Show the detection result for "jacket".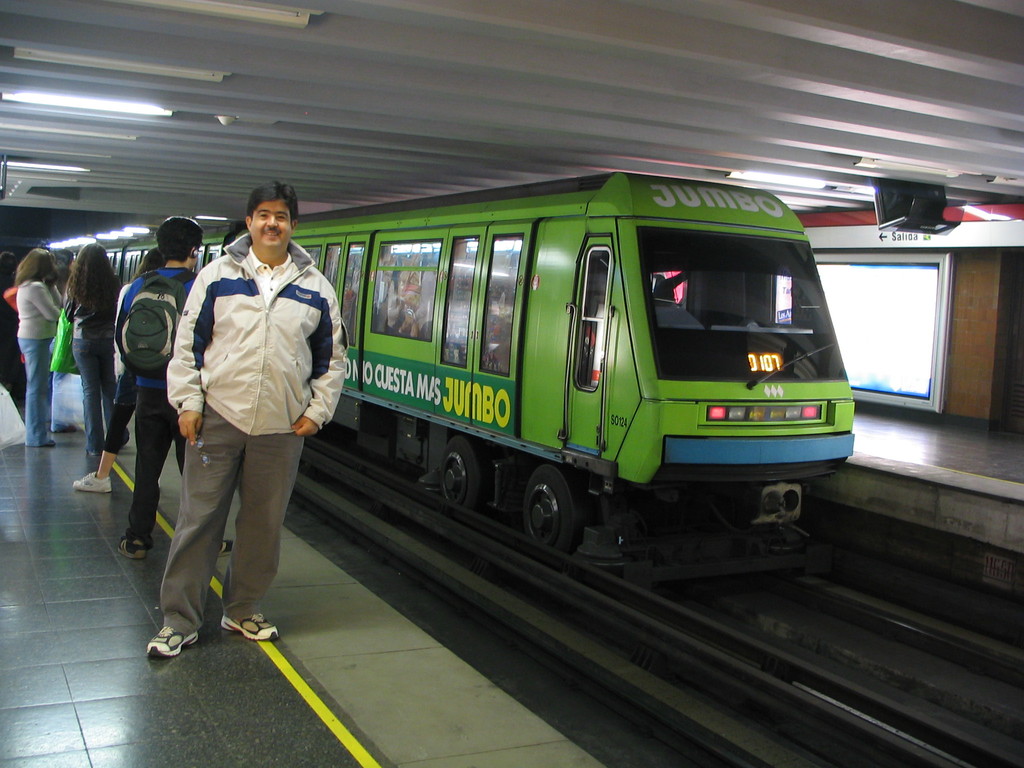
[left=109, top=260, right=198, bottom=412].
